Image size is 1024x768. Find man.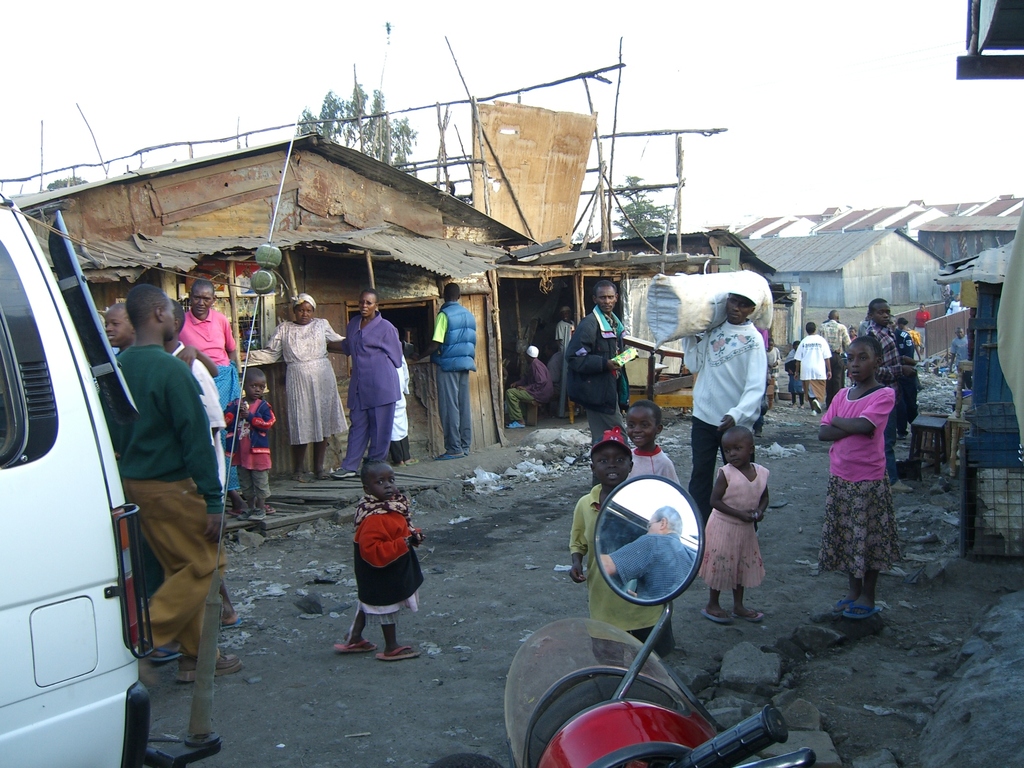
left=101, top=303, right=174, bottom=679.
